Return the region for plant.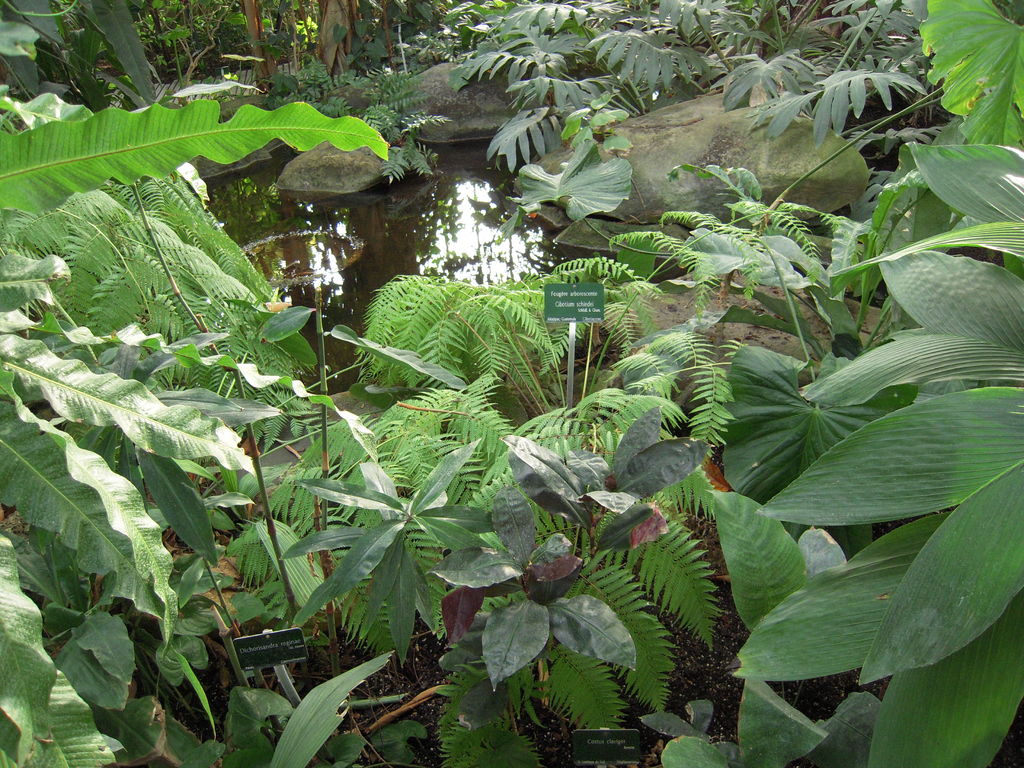
[left=0, top=0, right=645, bottom=541].
